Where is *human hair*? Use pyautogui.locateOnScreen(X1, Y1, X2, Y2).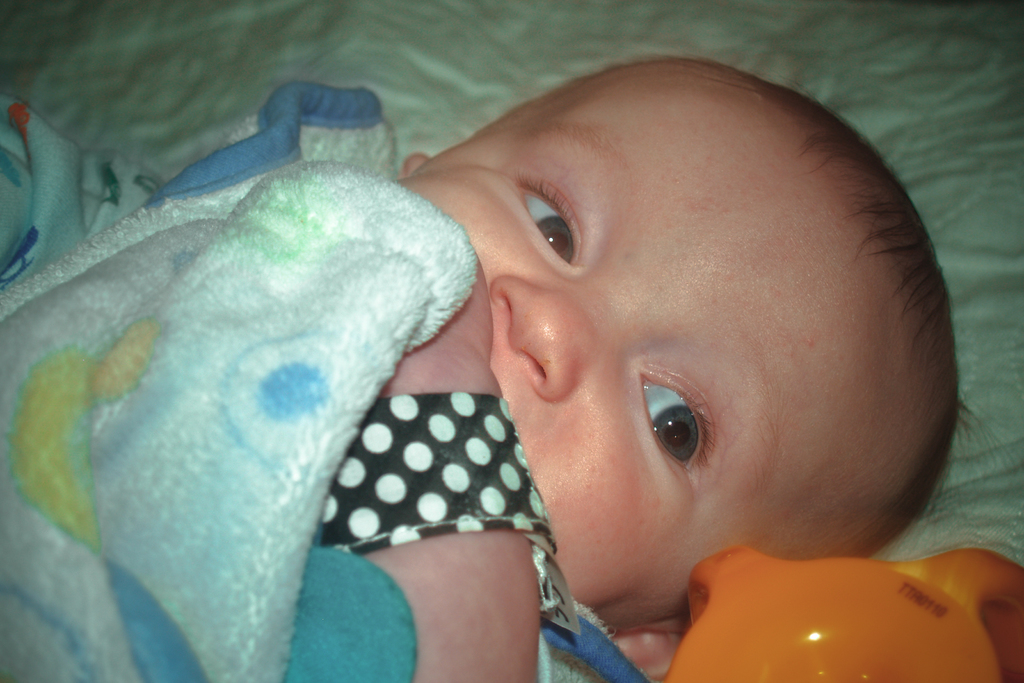
pyautogui.locateOnScreen(708, 56, 1015, 559).
